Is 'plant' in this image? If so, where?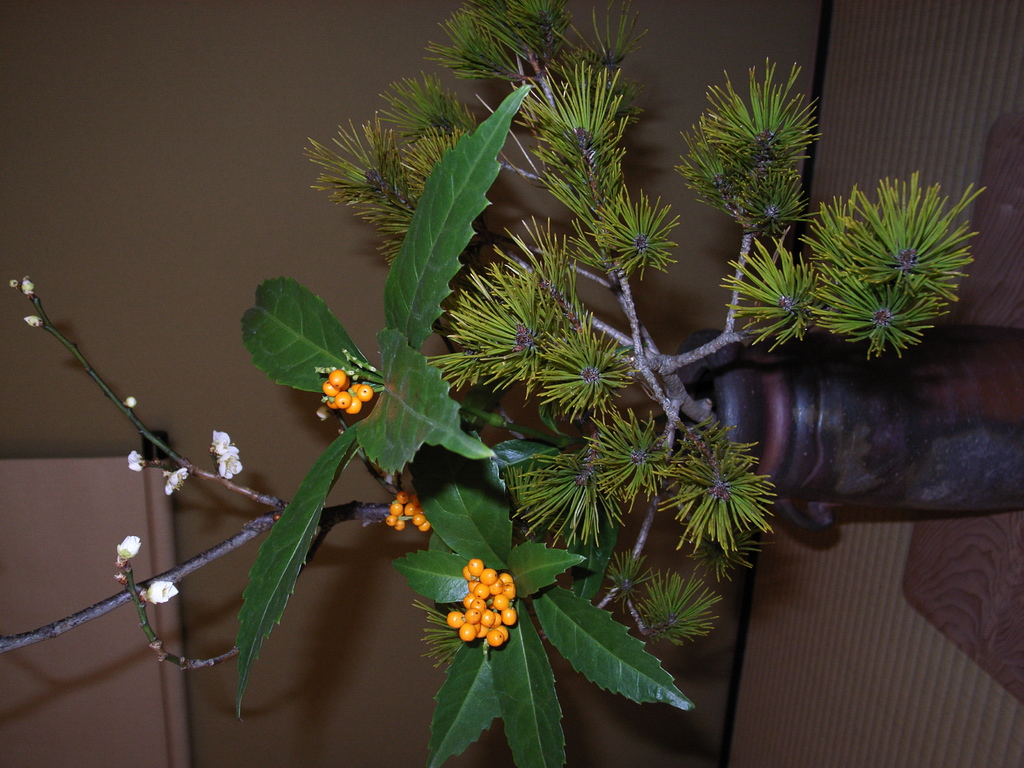
Yes, at detection(236, 84, 697, 767).
